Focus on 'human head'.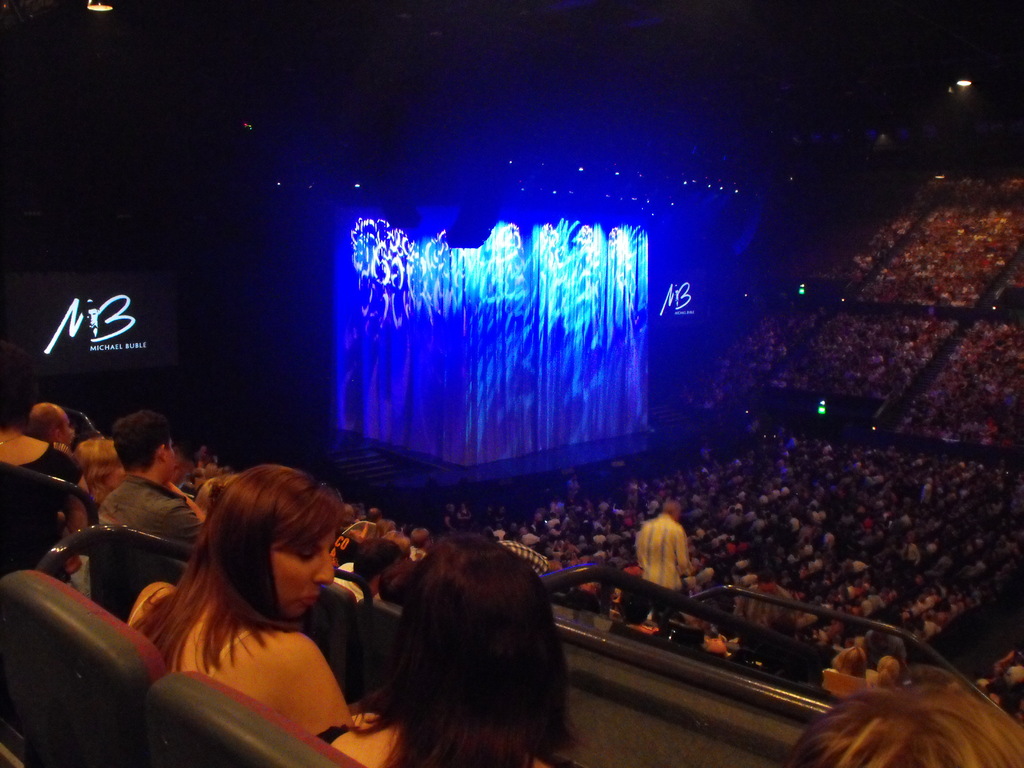
Focused at 358,557,568,719.
